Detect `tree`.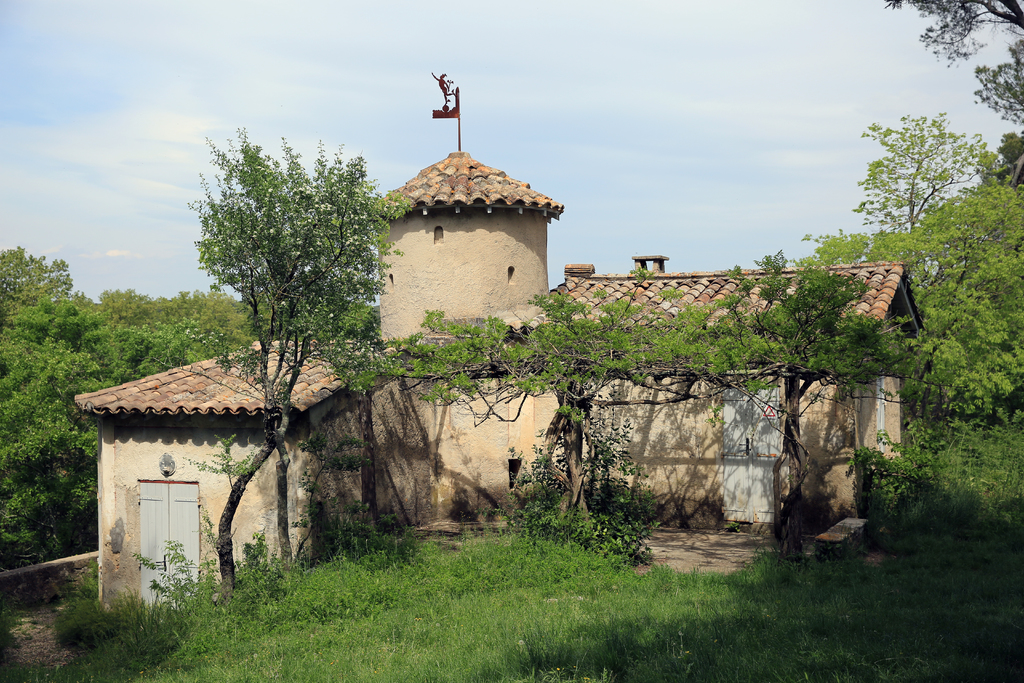
Detected at l=855, t=103, r=996, b=238.
